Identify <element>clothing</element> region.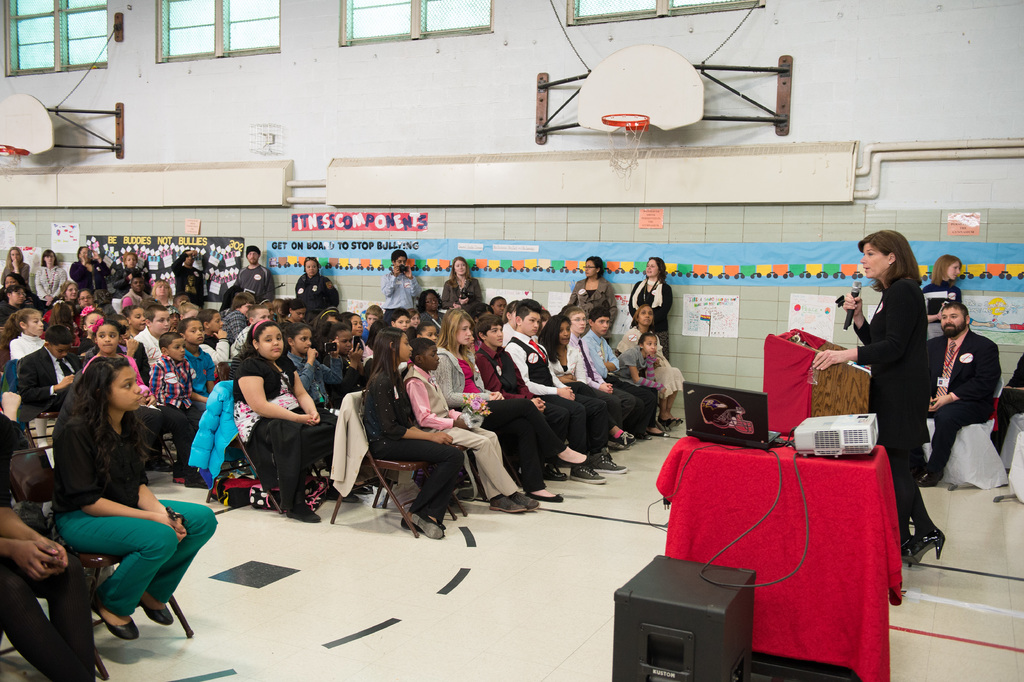
Region: bbox=(633, 278, 671, 365).
